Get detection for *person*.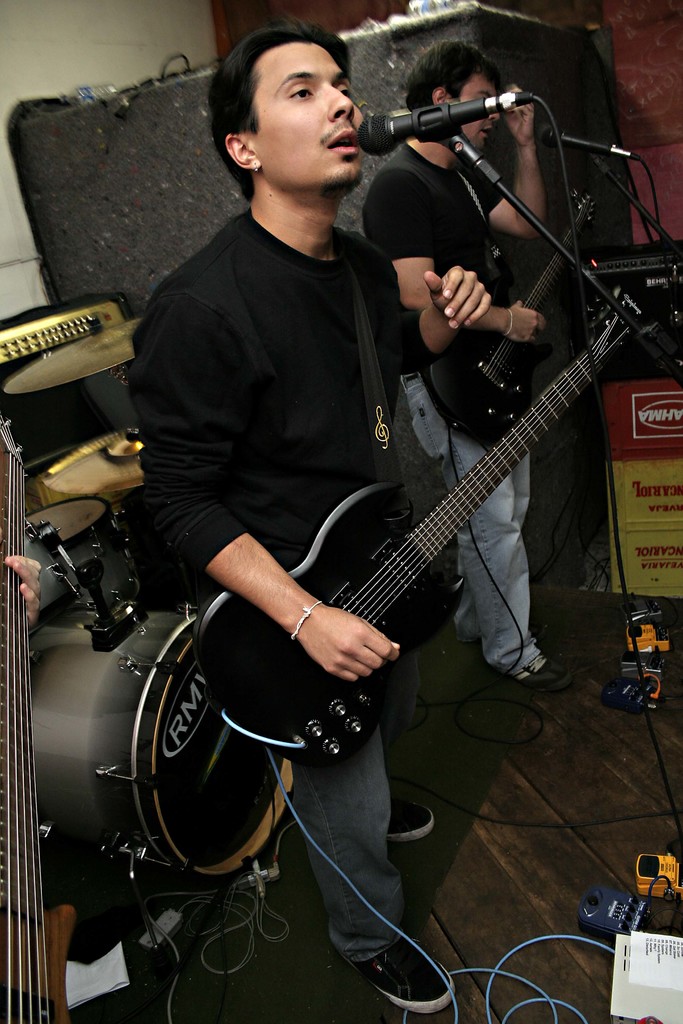
Detection: 370 23 568 685.
